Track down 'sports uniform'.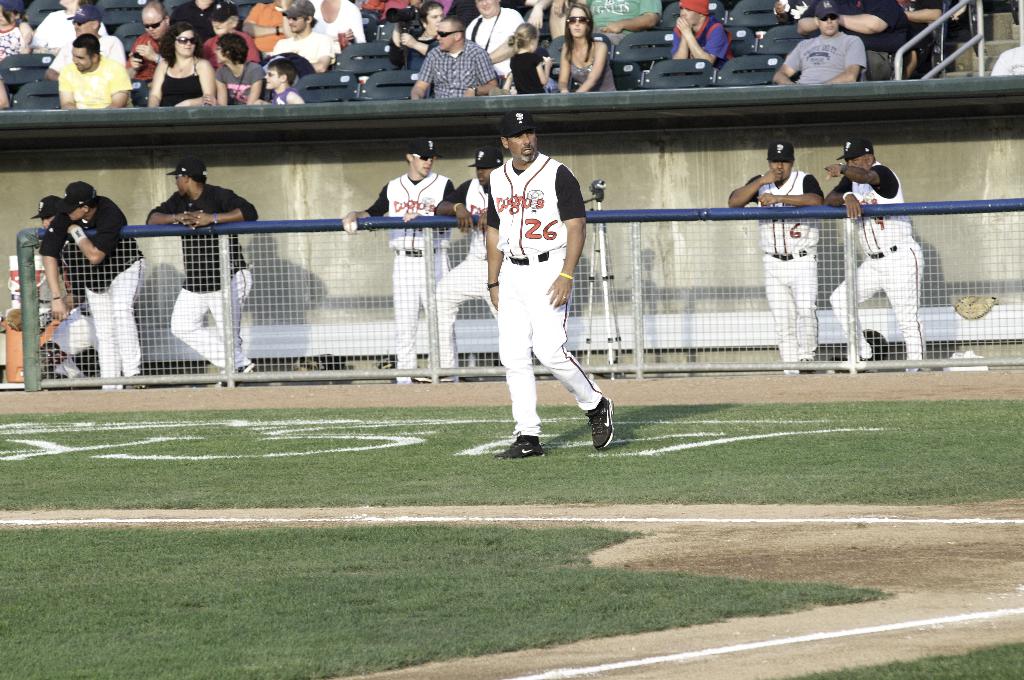
Tracked to (750, 163, 826, 370).
